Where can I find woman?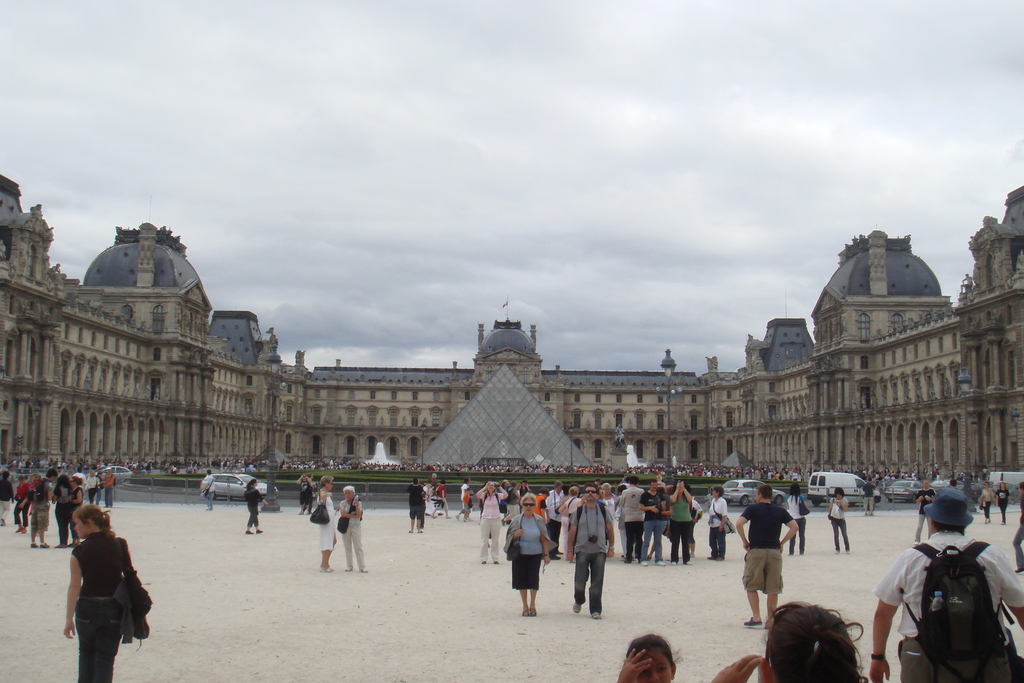
You can find it at <bbox>706, 484, 731, 561</bbox>.
